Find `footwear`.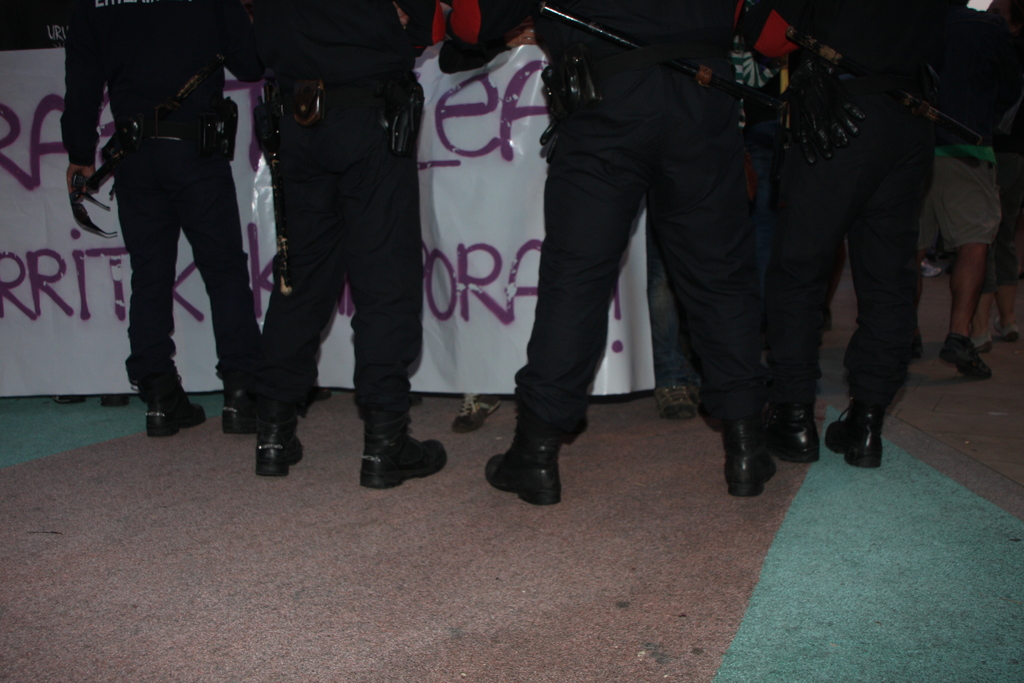
region(717, 418, 776, 497).
